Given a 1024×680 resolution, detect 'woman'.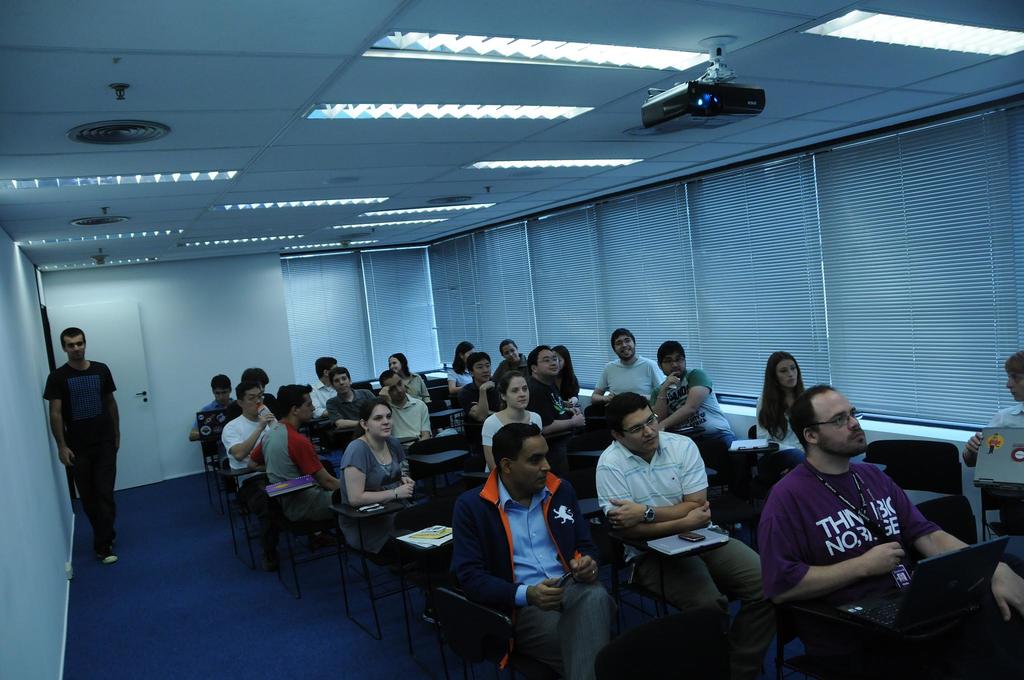
(left=483, top=371, right=540, bottom=476).
